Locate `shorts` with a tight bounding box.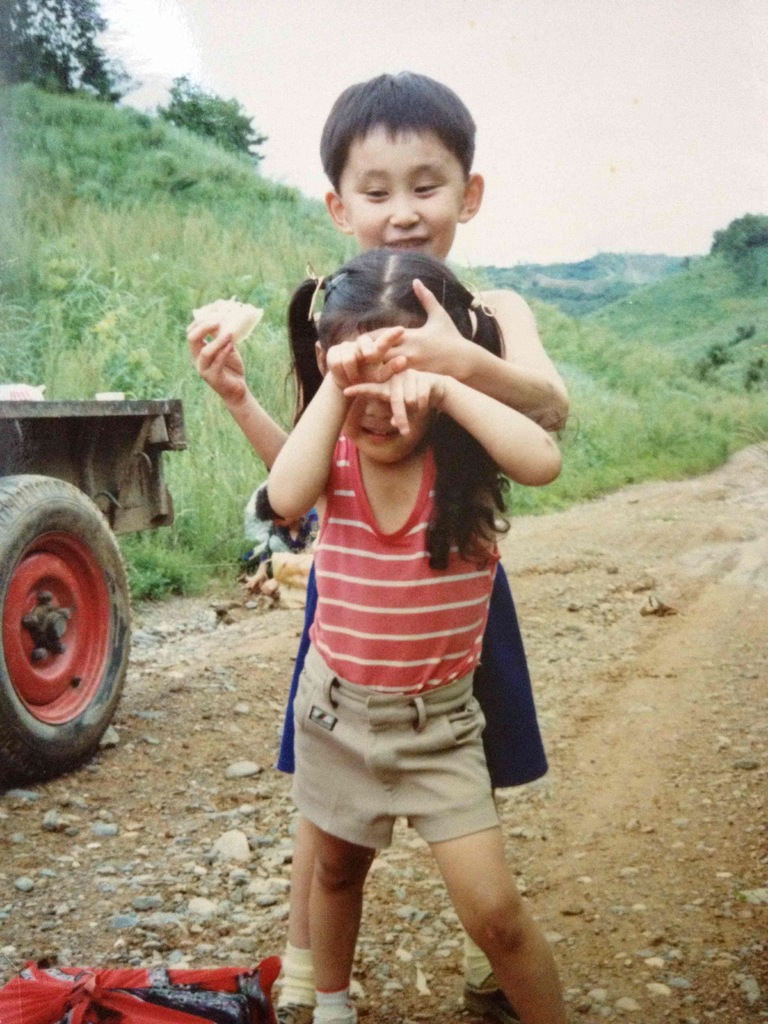
<box>290,700,519,836</box>.
